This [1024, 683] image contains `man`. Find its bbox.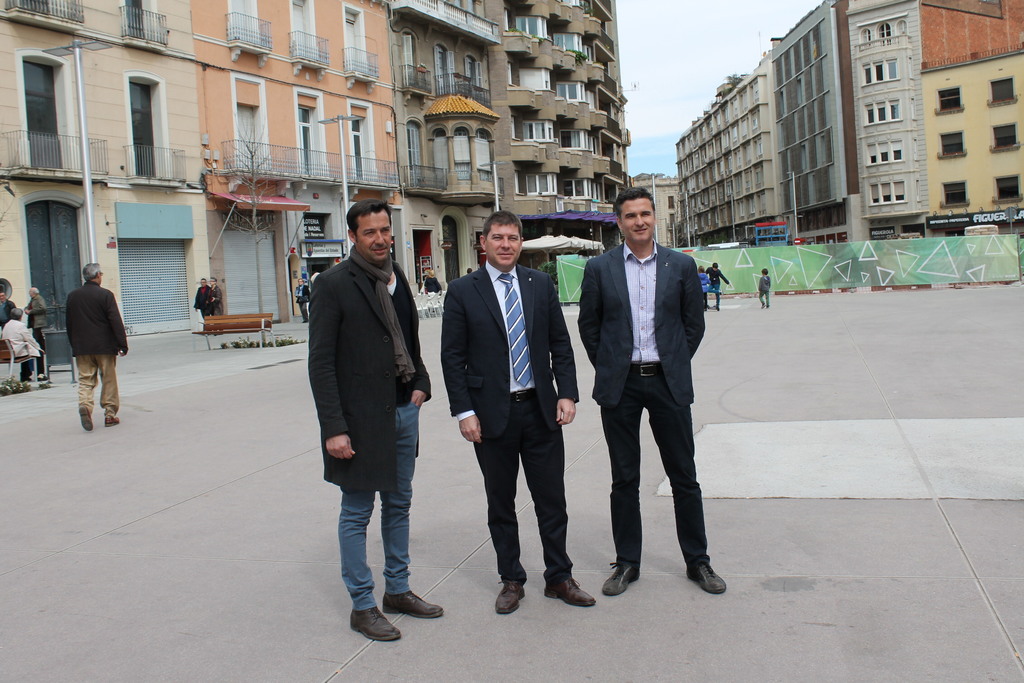
bbox=[66, 259, 127, 432].
